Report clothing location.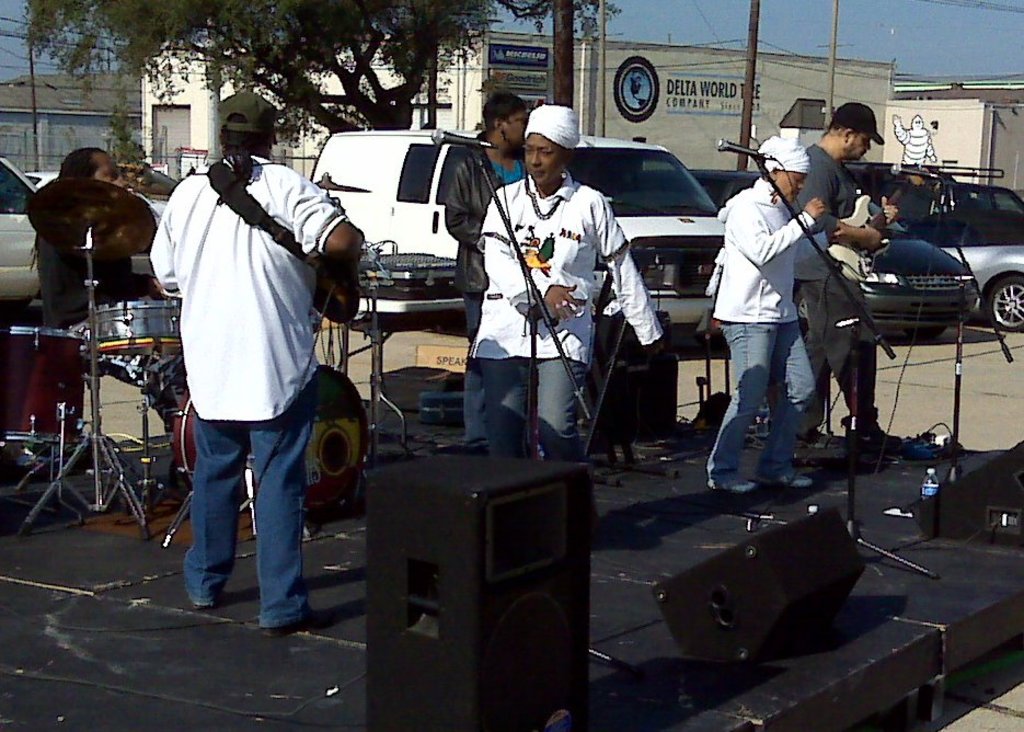
Report: 427 141 529 344.
